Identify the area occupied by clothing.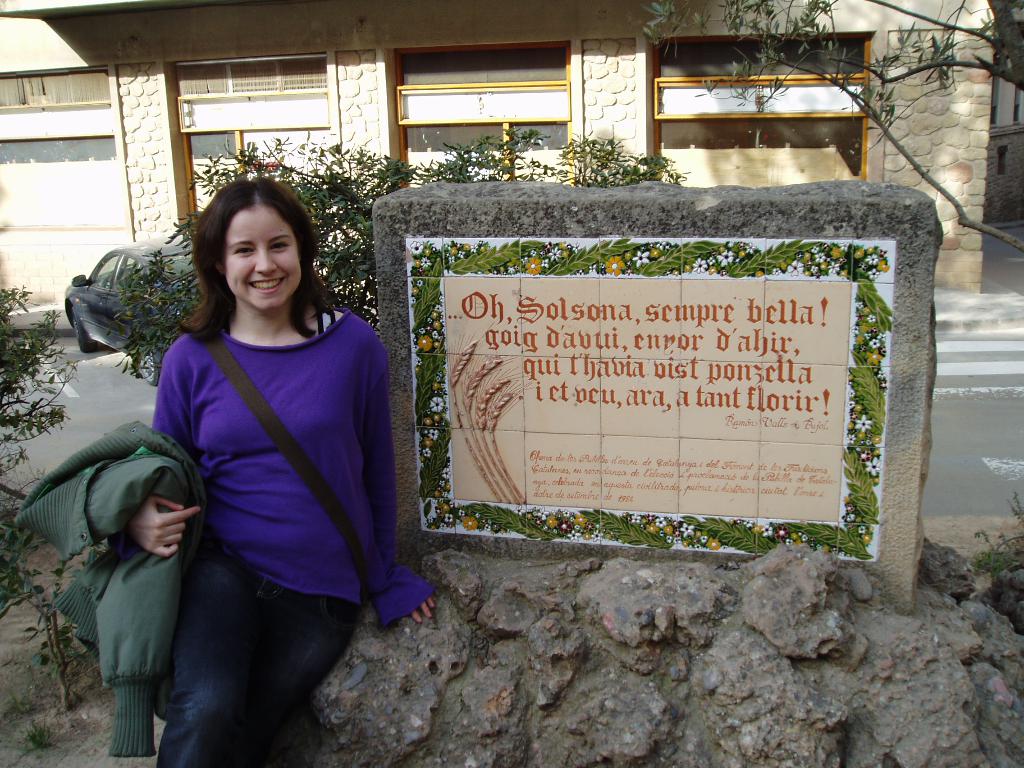
Area: (left=111, top=245, right=402, bottom=707).
